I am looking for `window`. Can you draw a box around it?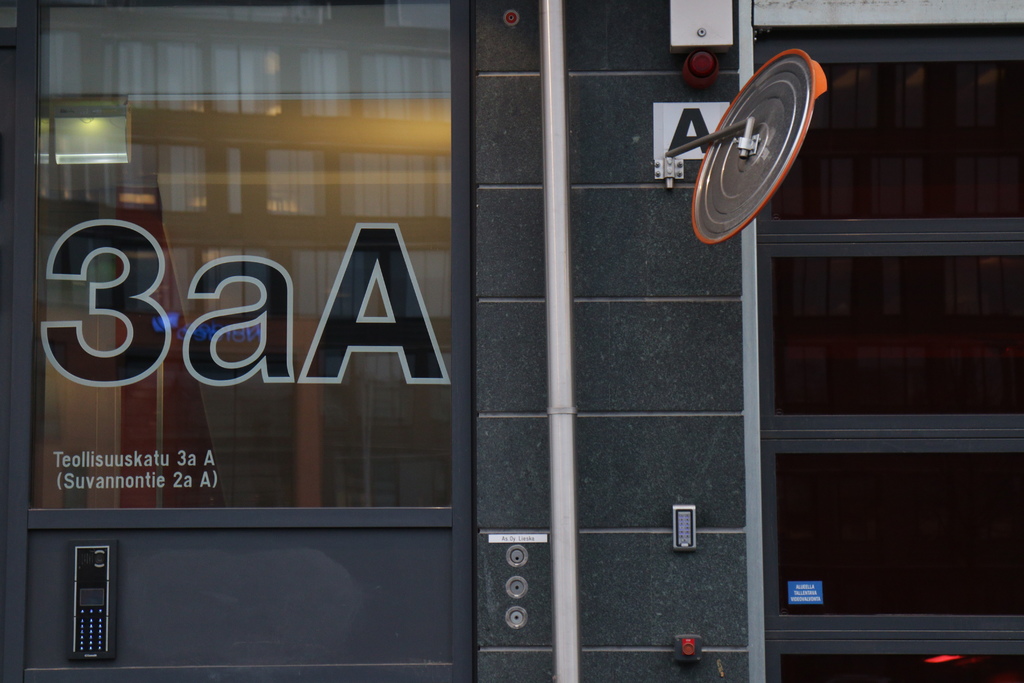
Sure, the bounding box is box(742, 0, 1023, 682).
